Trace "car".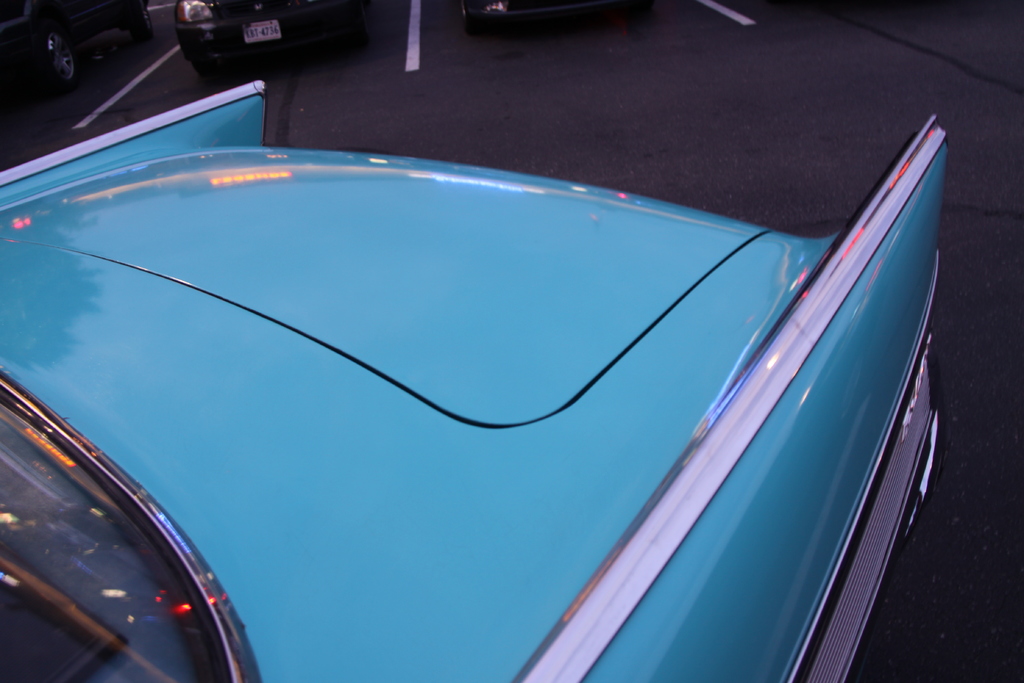
Traced to bbox(173, 0, 371, 74).
